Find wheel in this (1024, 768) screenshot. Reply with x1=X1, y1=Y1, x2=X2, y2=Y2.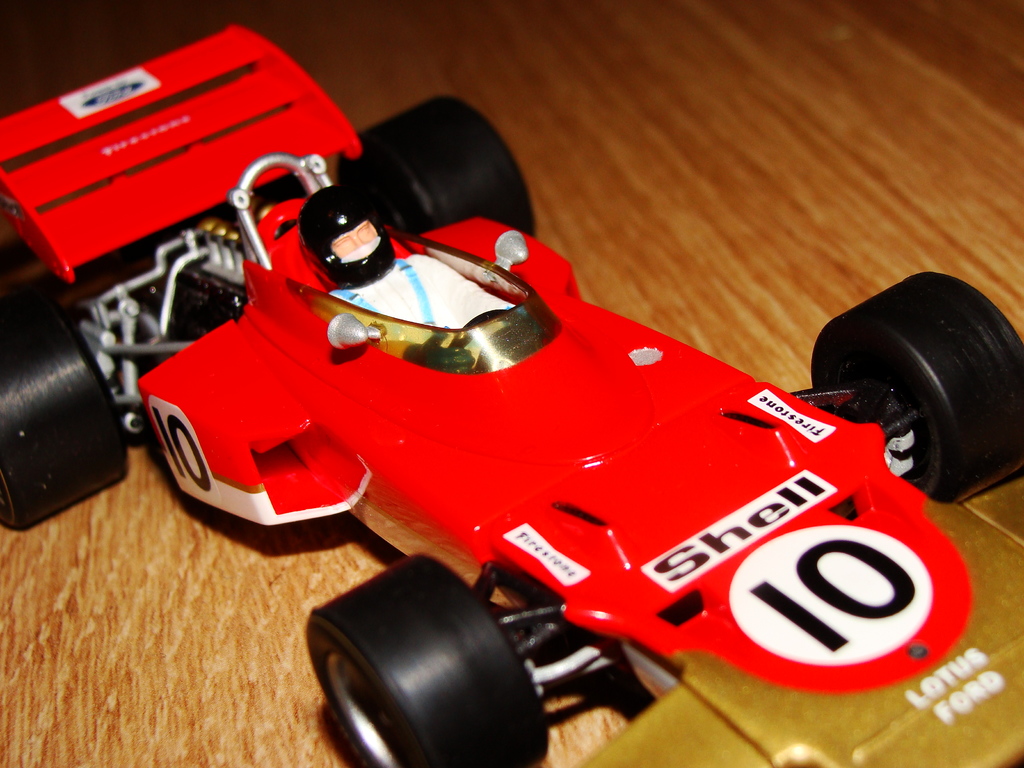
x1=0, y1=279, x2=128, y2=532.
